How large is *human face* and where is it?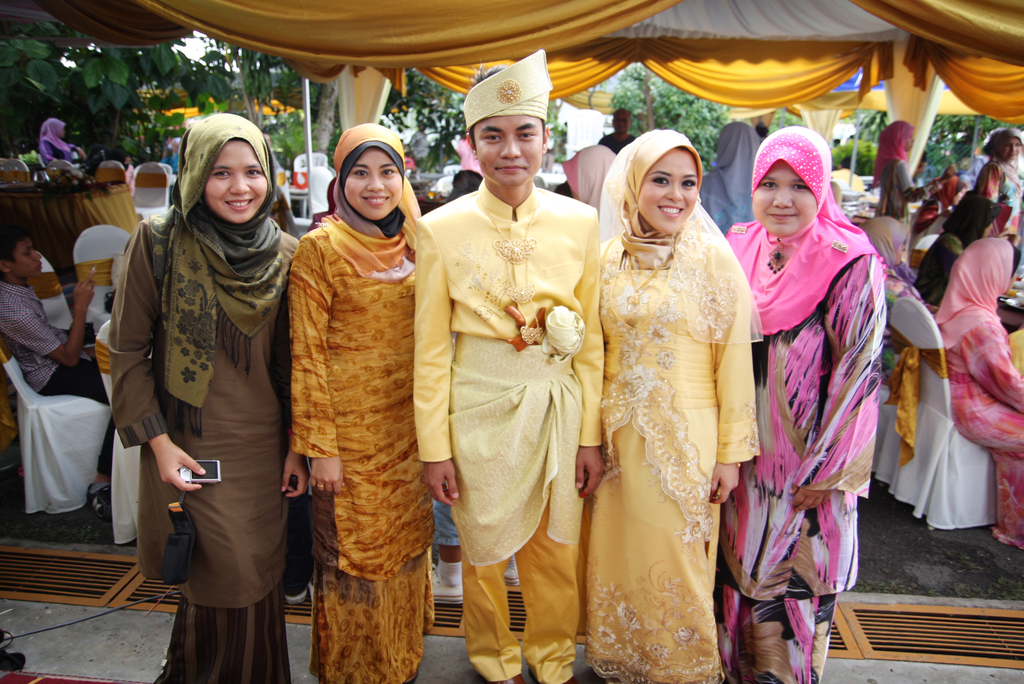
Bounding box: (343, 147, 404, 222).
